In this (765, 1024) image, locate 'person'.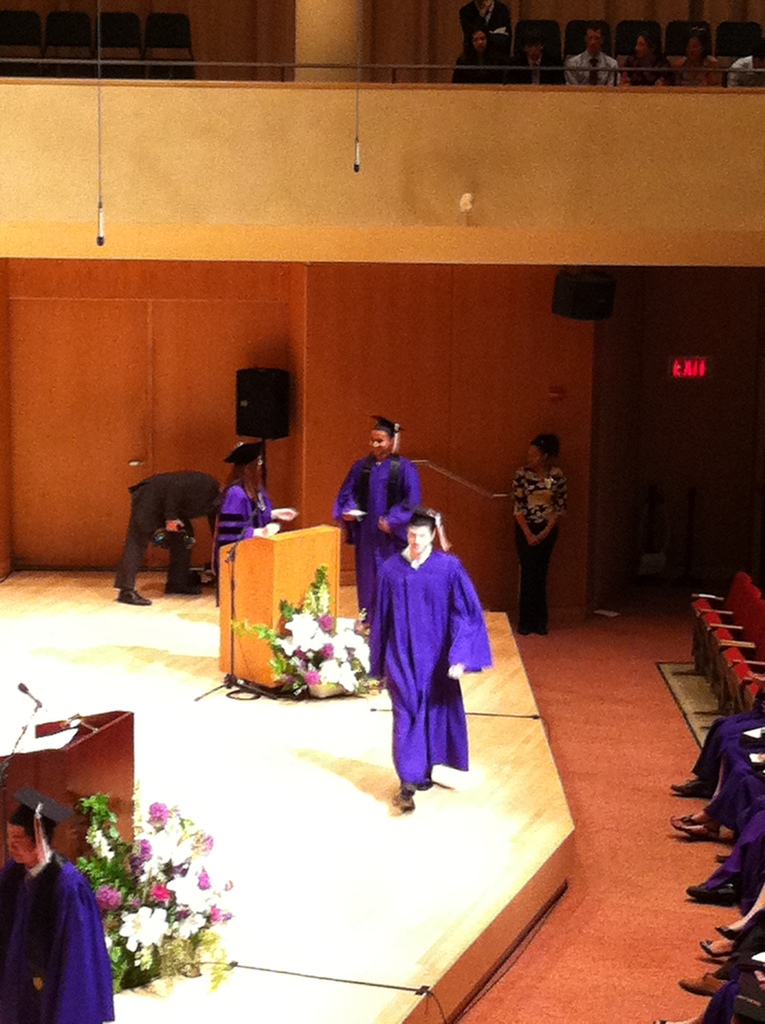
Bounding box: bbox=(513, 422, 579, 626).
